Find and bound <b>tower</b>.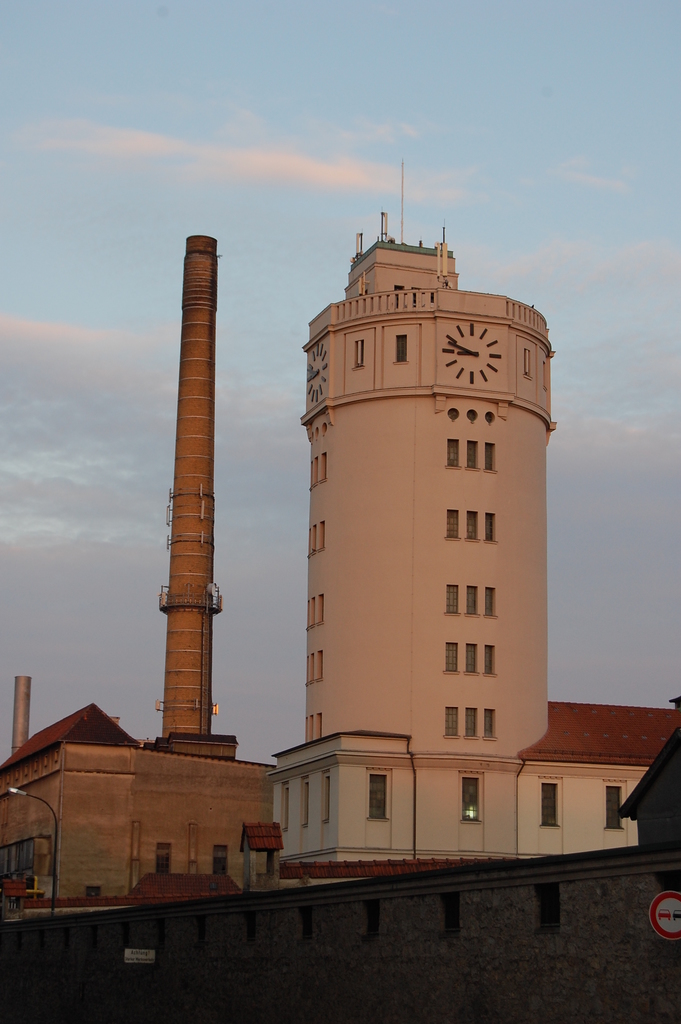
Bound: region(149, 225, 232, 753).
